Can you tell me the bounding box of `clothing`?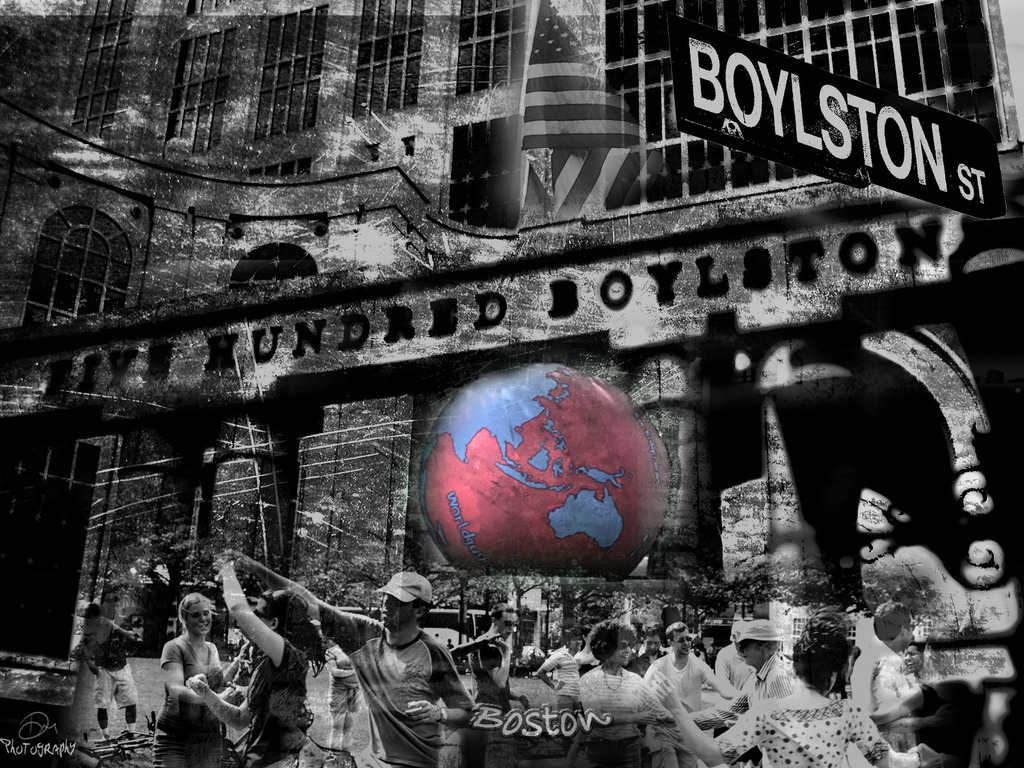
[641,657,715,708].
